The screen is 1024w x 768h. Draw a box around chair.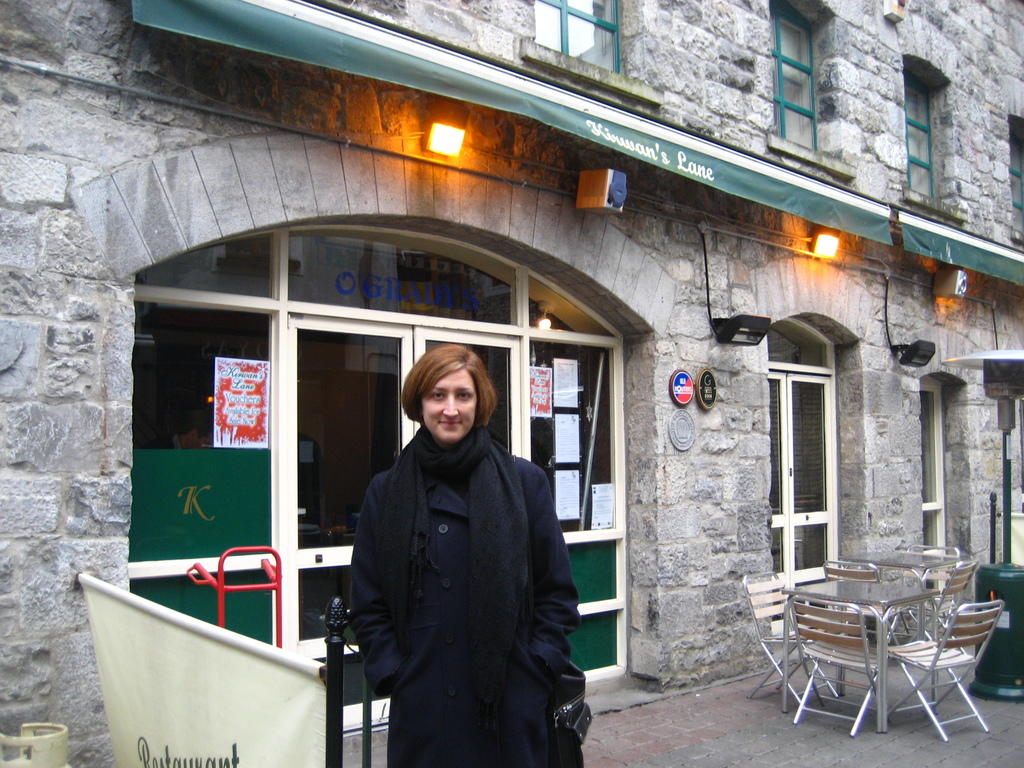
<region>879, 544, 961, 637</region>.
